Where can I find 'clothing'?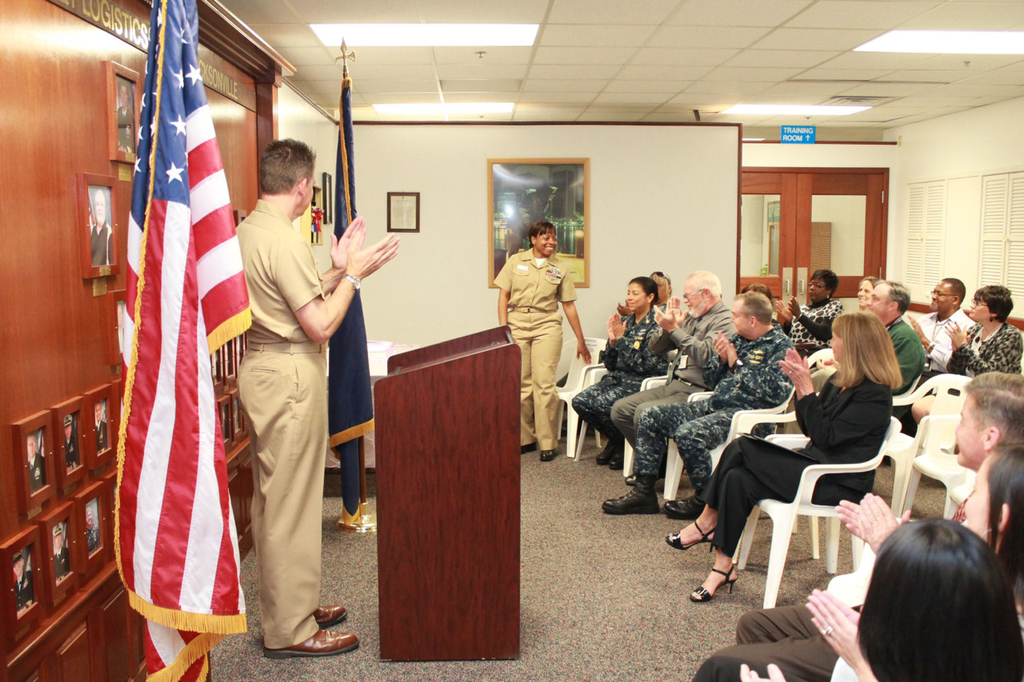
You can find it at box(502, 228, 586, 436).
